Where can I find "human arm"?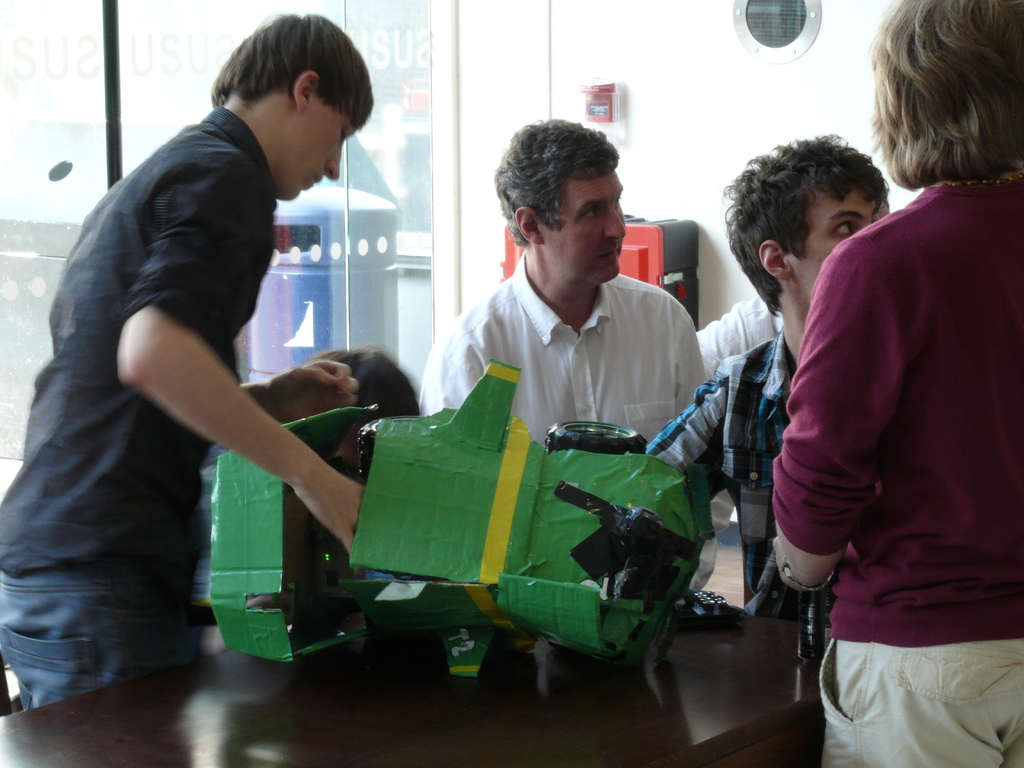
You can find it at {"x1": 106, "y1": 145, "x2": 394, "y2": 526}.
